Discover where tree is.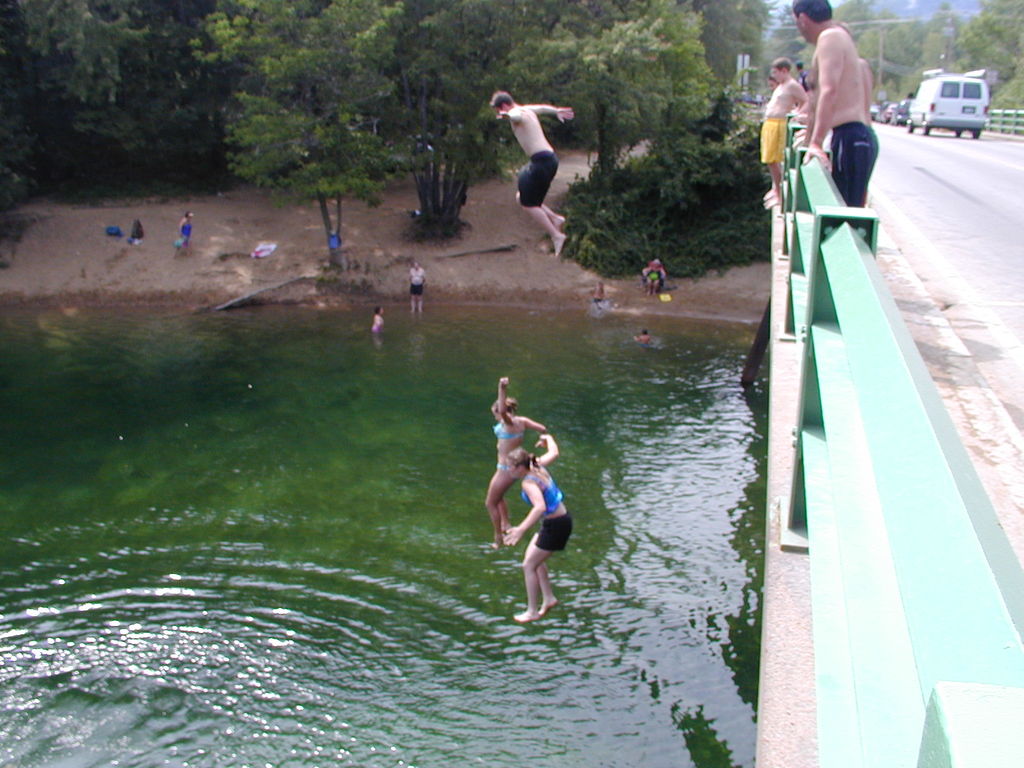
Discovered at pyautogui.locateOnScreen(555, 6, 732, 124).
